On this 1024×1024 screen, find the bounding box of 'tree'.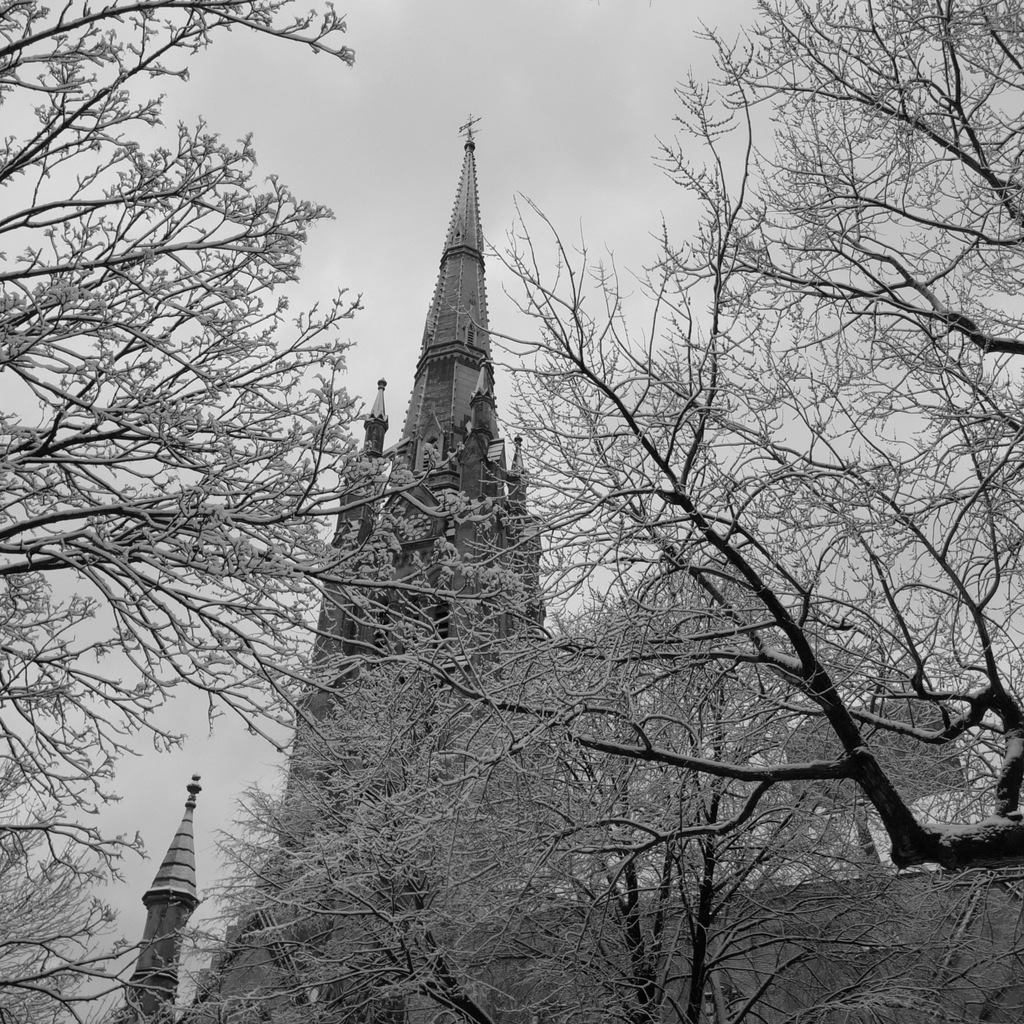
Bounding box: <region>208, 623, 815, 1021</region>.
